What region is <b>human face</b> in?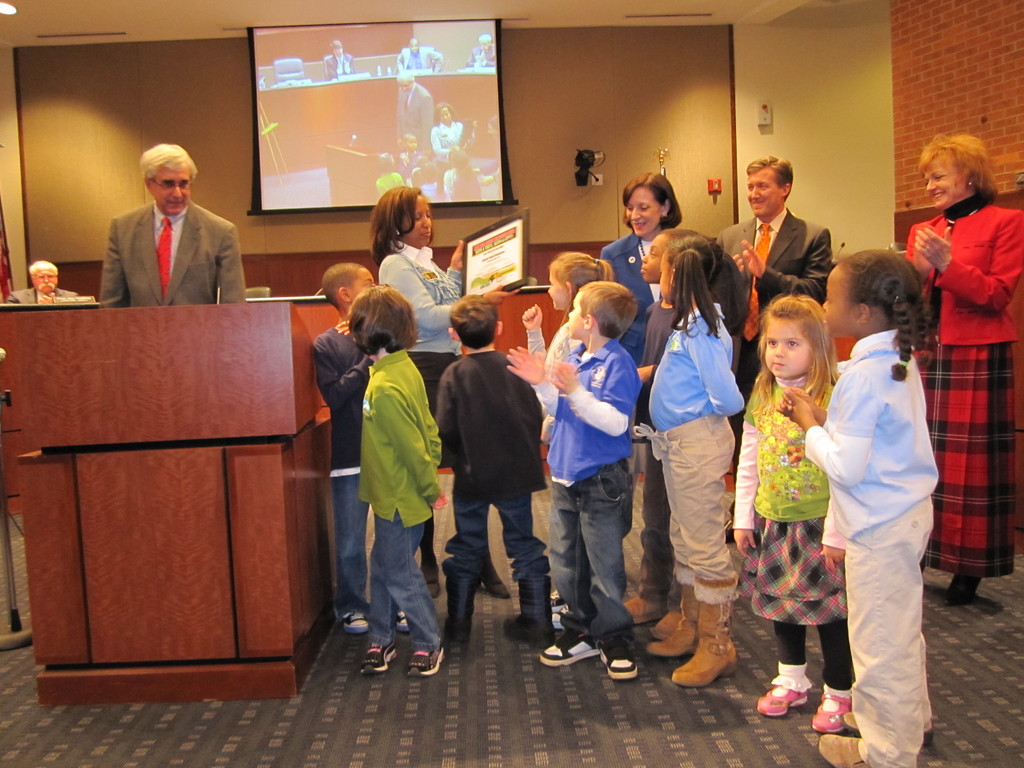
select_region(487, 124, 496, 137).
